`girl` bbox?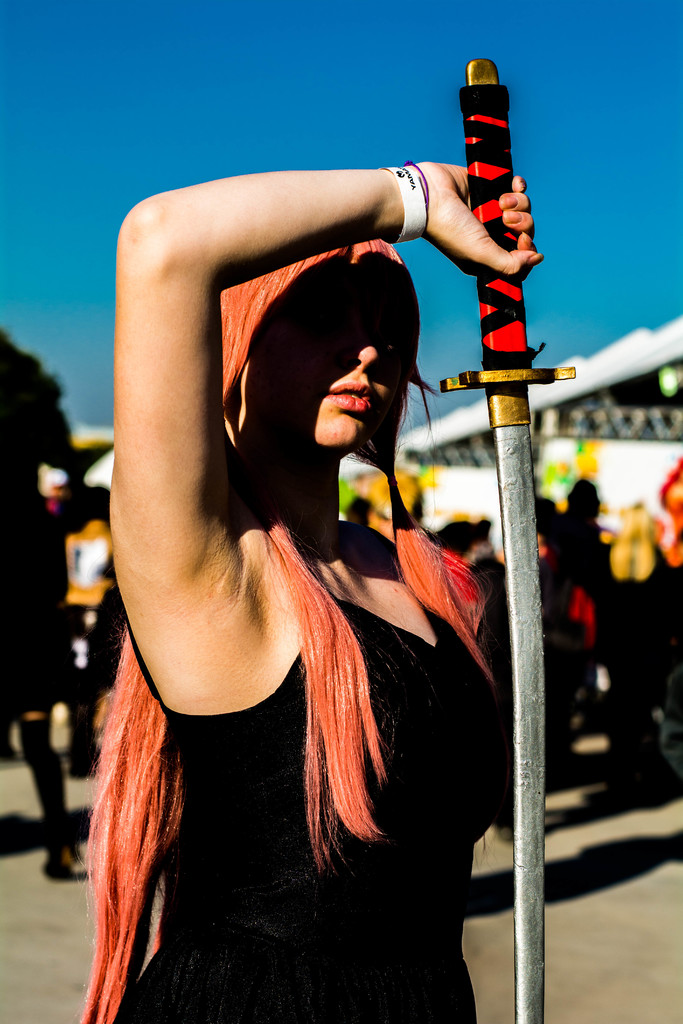
{"left": 72, "top": 159, "right": 543, "bottom": 1023}
